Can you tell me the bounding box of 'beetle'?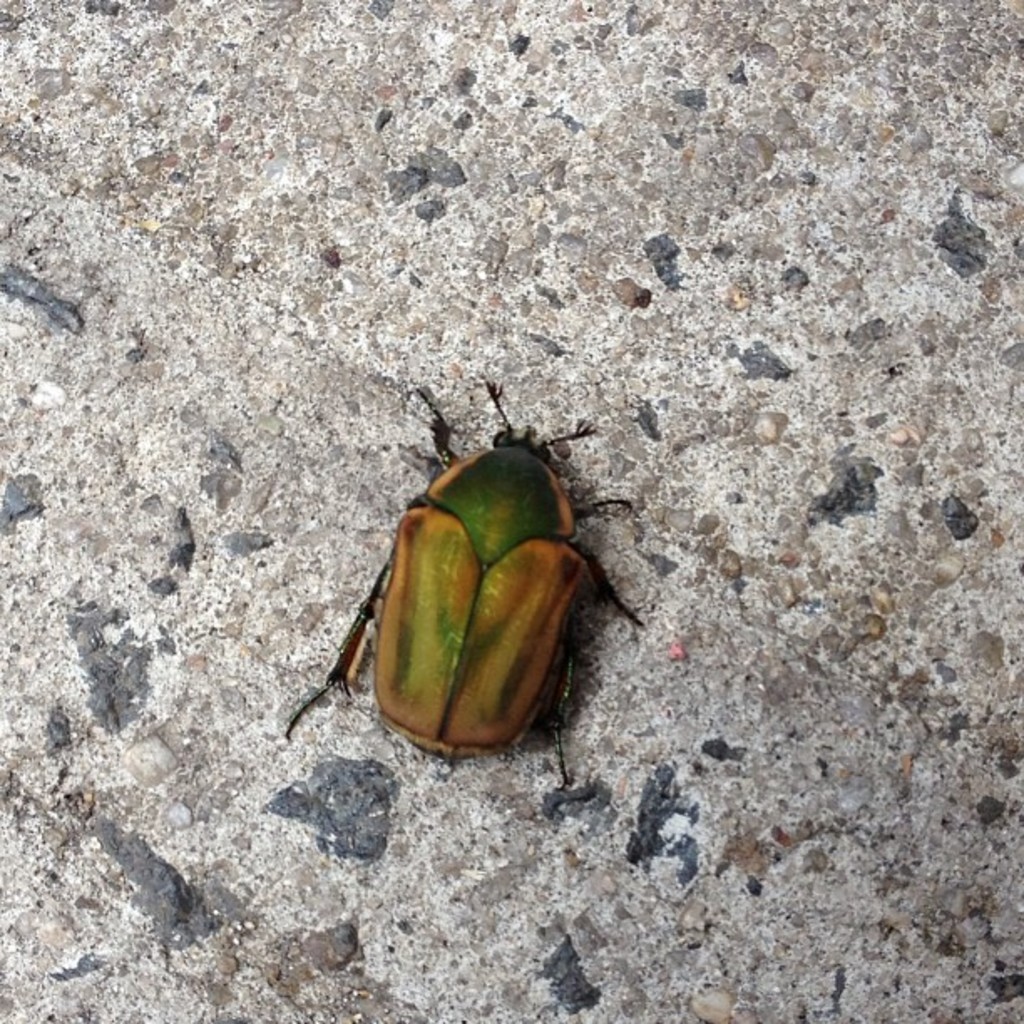
<region>286, 408, 617, 781</region>.
